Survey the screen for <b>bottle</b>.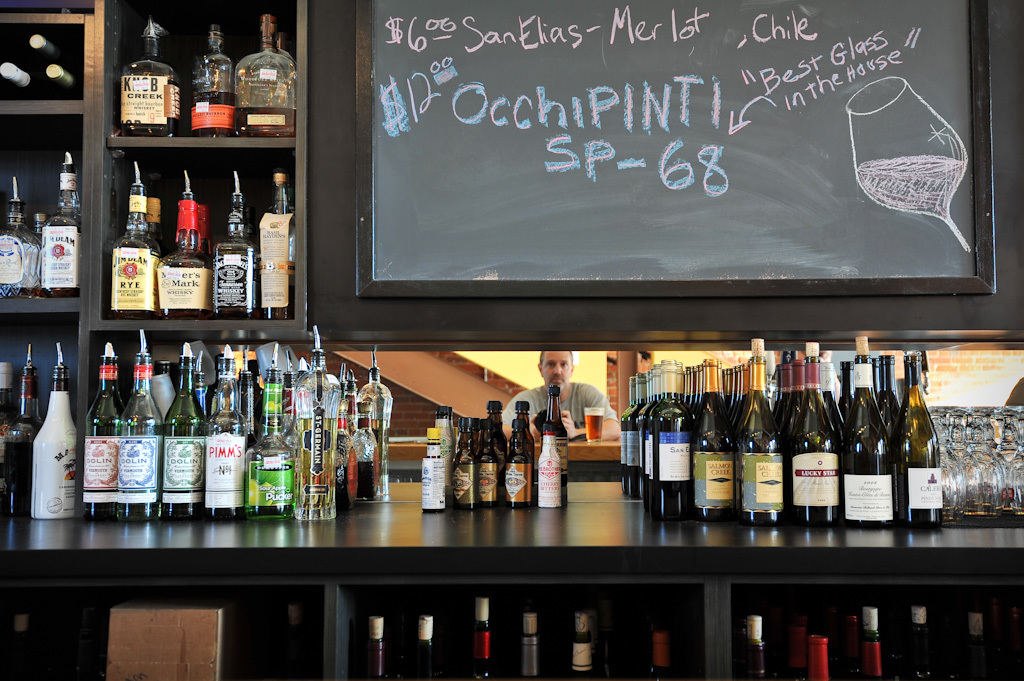
Survey found: [39,57,81,96].
